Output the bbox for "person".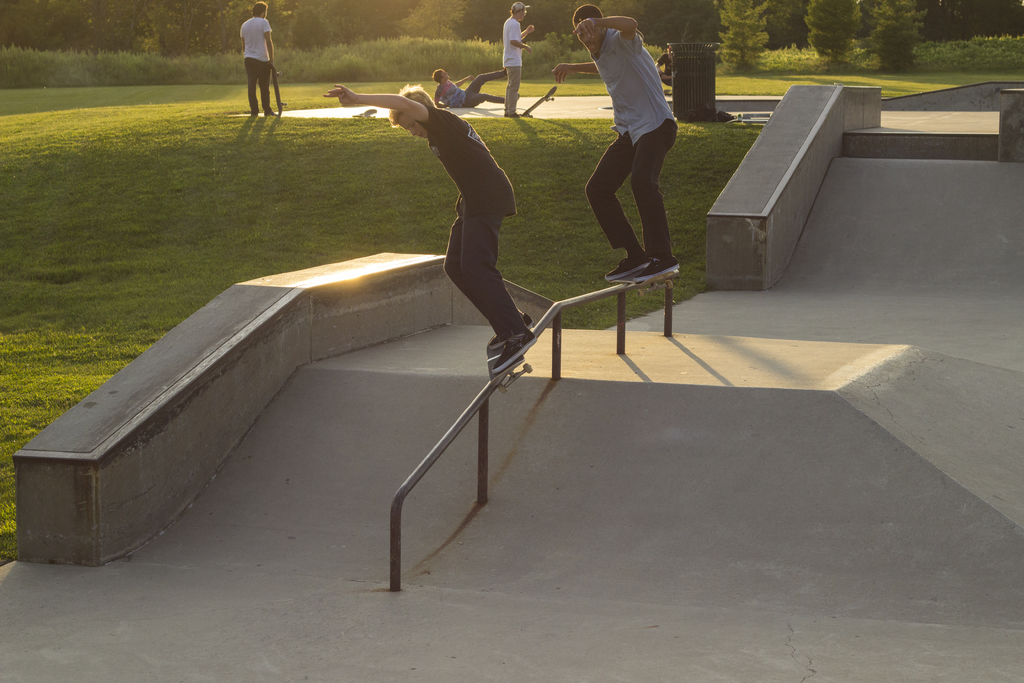
pyautogui.locateOnScreen(436, 63, 502, 106).
